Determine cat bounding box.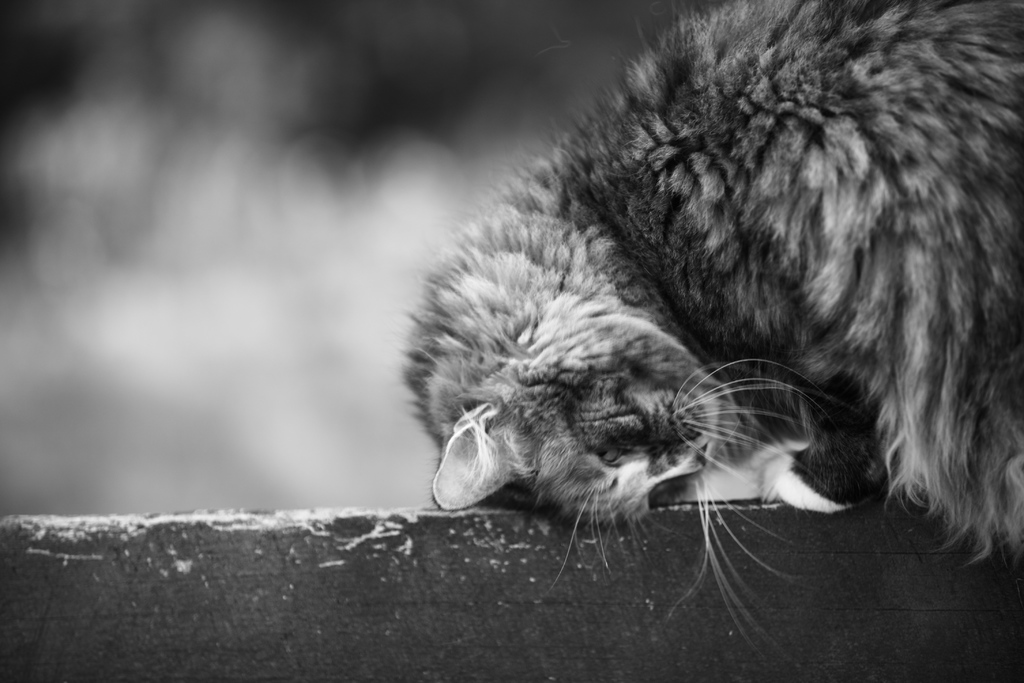
Determined: (403,0,1023,652).
